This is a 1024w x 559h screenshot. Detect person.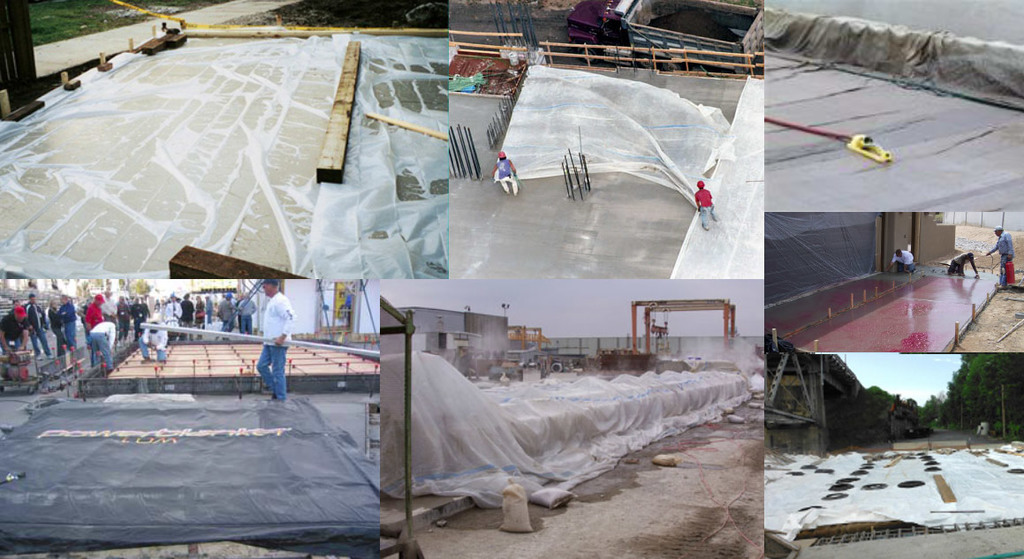
[133,294,148,337].
